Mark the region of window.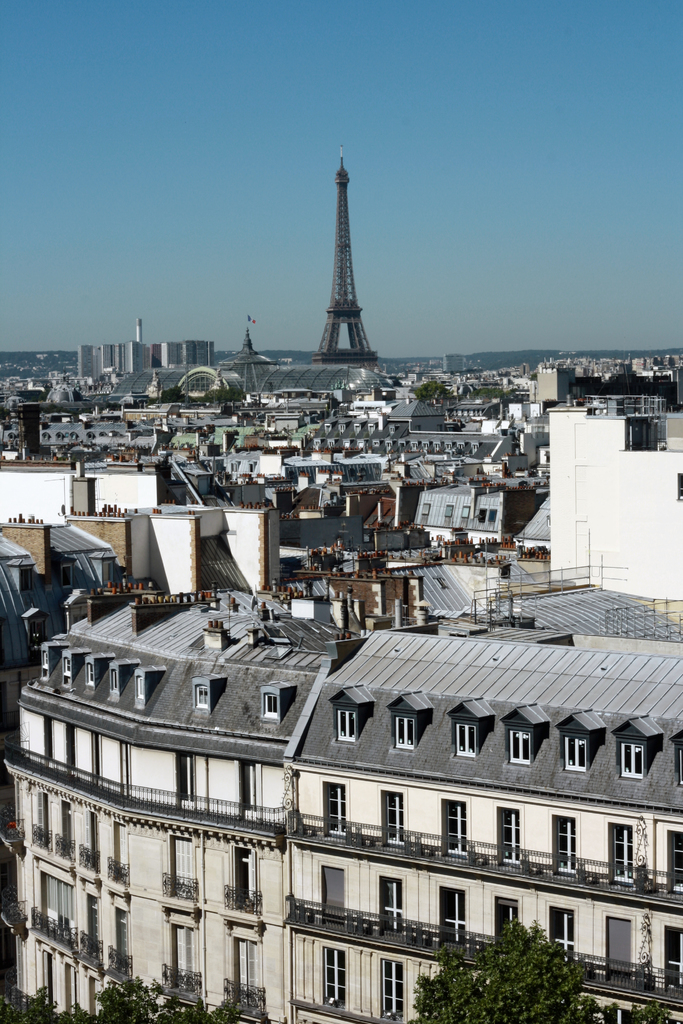
Region: {"x1": 195, "y1": 683, "x2": 210, "y2": 712}.
